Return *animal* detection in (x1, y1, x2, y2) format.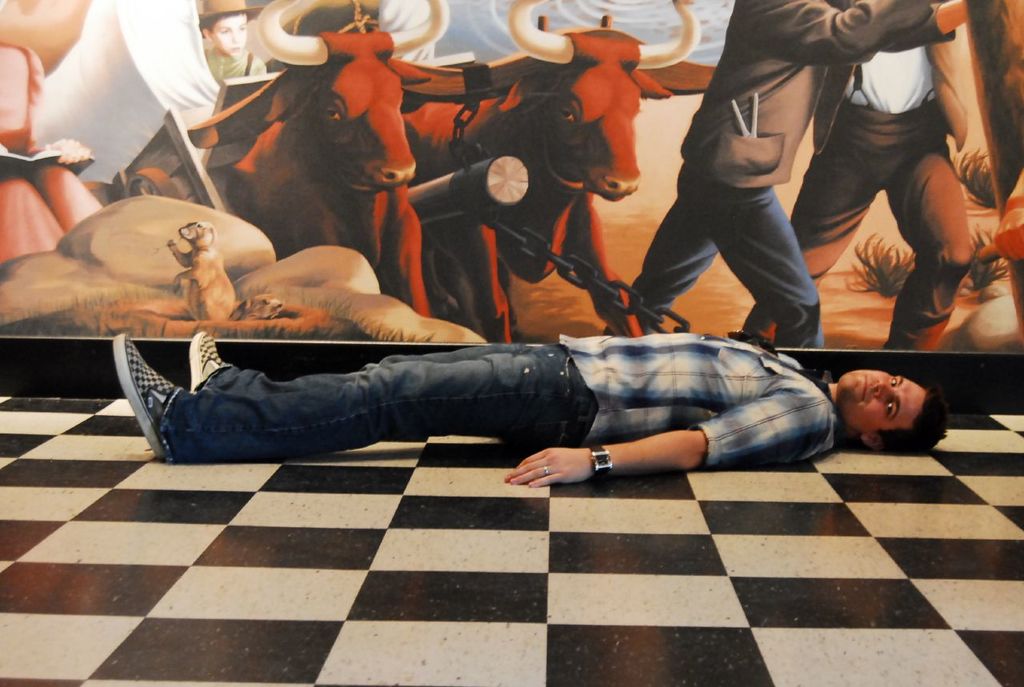
(403, 0, 702, 349).
